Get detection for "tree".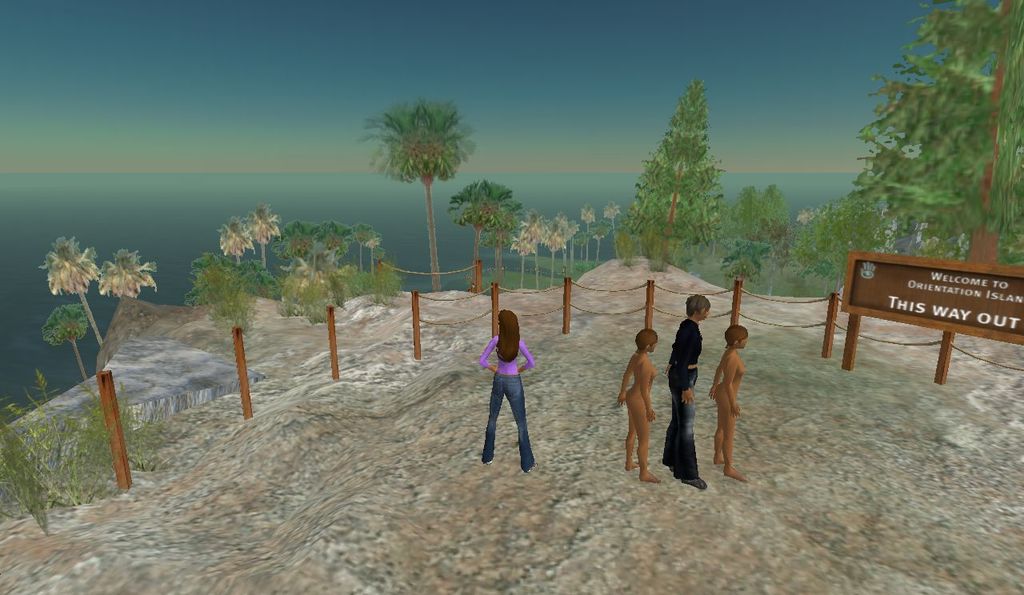
Detection: 537/213/578/286.
